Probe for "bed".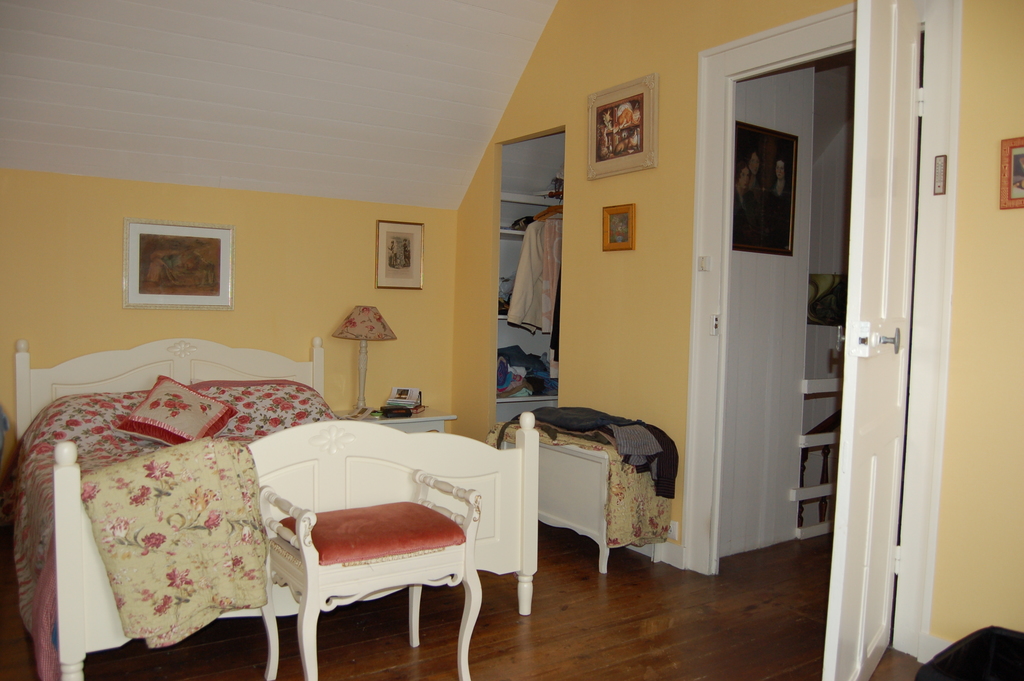
Probe result: bbox=(9, 349, 378, 673).
